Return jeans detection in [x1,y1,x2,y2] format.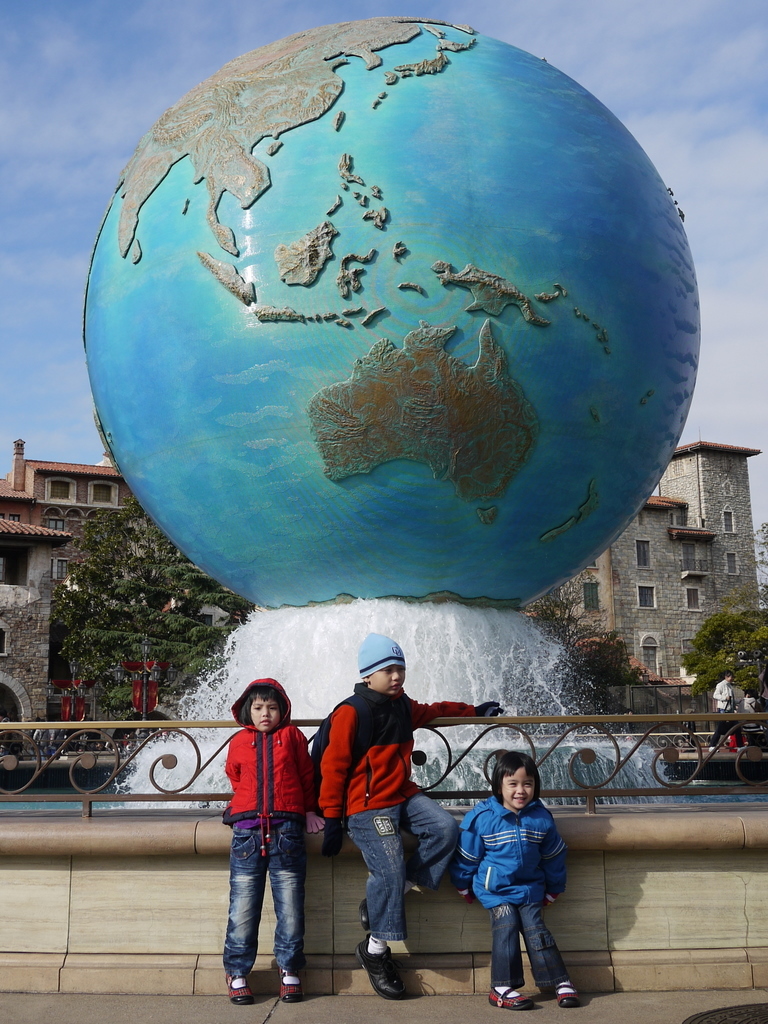
[340,785,459,939].
